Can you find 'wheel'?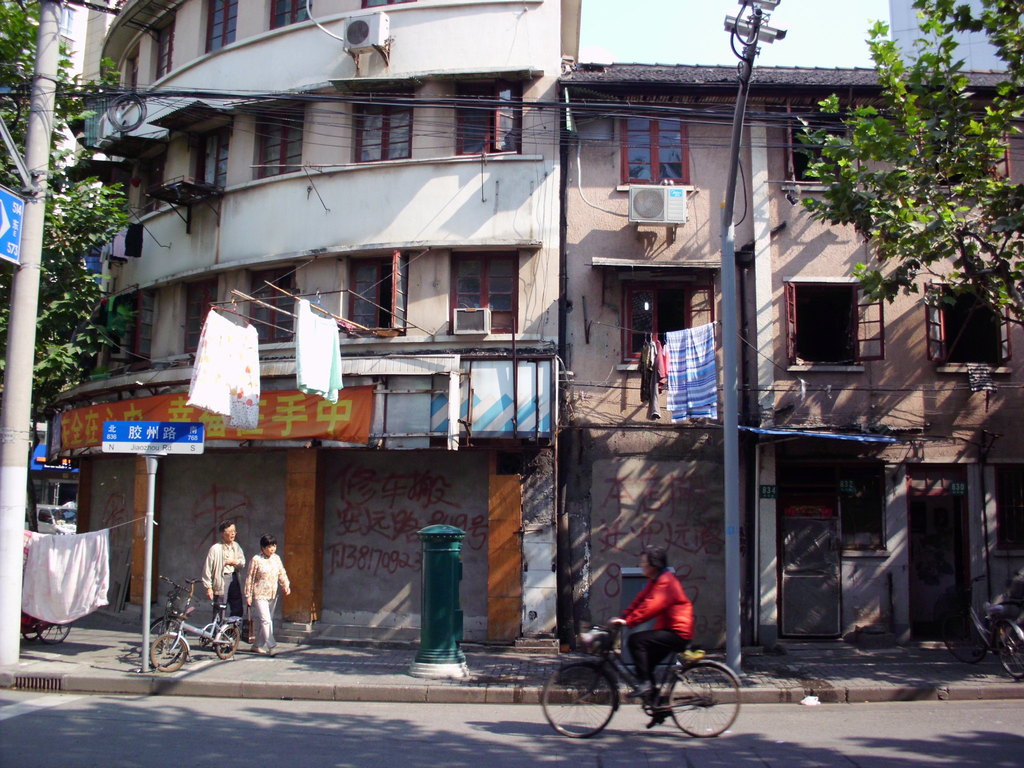
Yes, bounding box: <box>132,616,177,663</box>.
